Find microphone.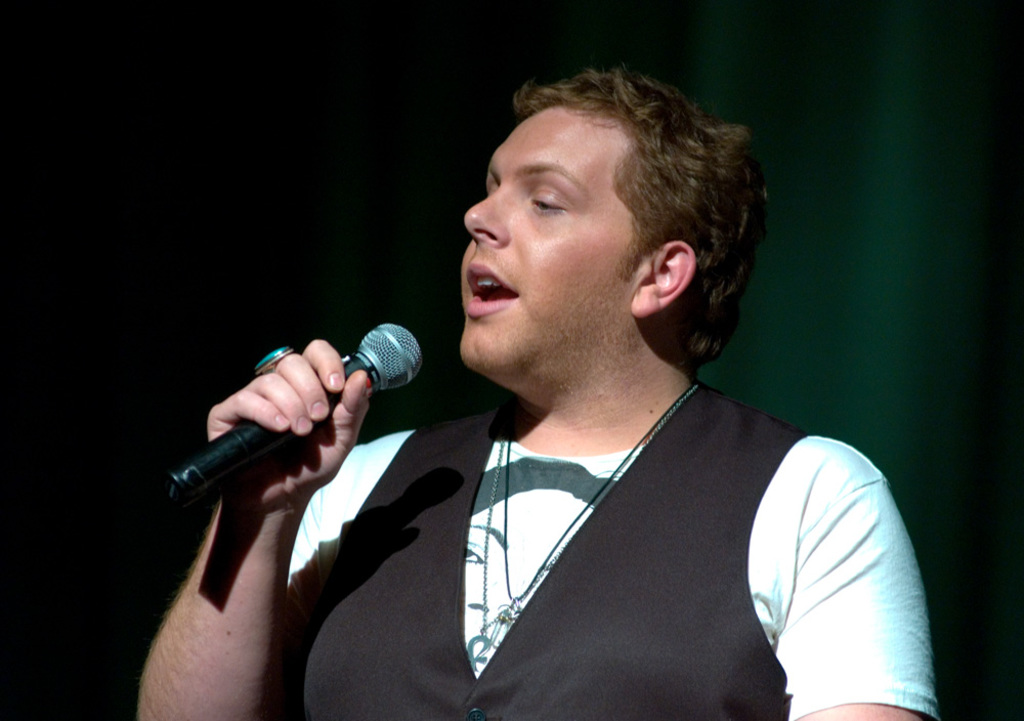
bbox(142, 317, 425, 508).
